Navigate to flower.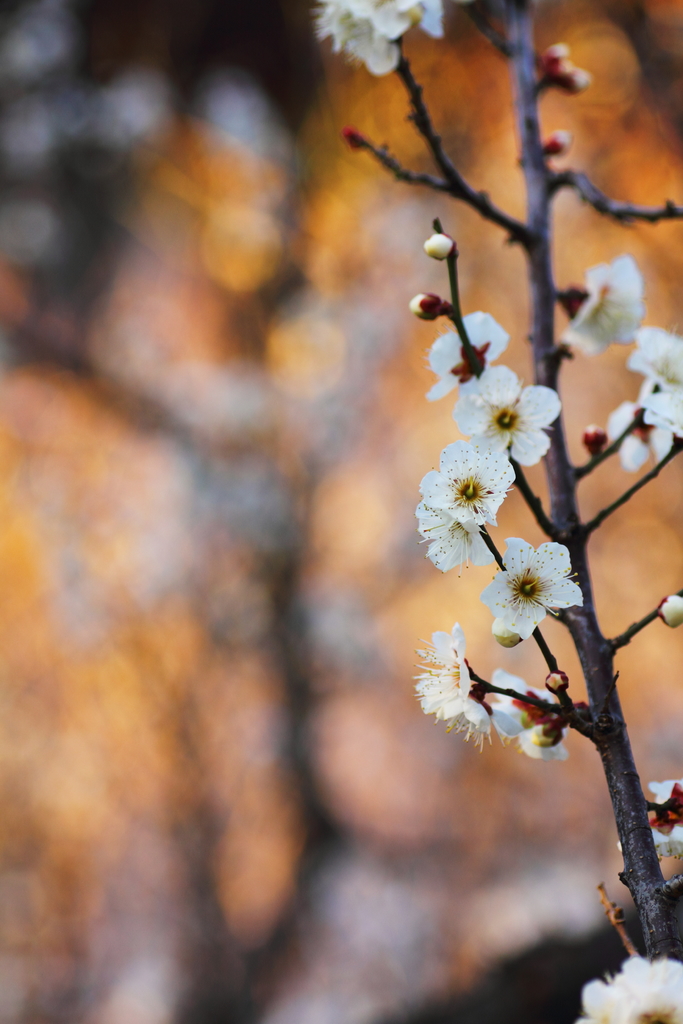
Navigation target: 418:435:516:534.
